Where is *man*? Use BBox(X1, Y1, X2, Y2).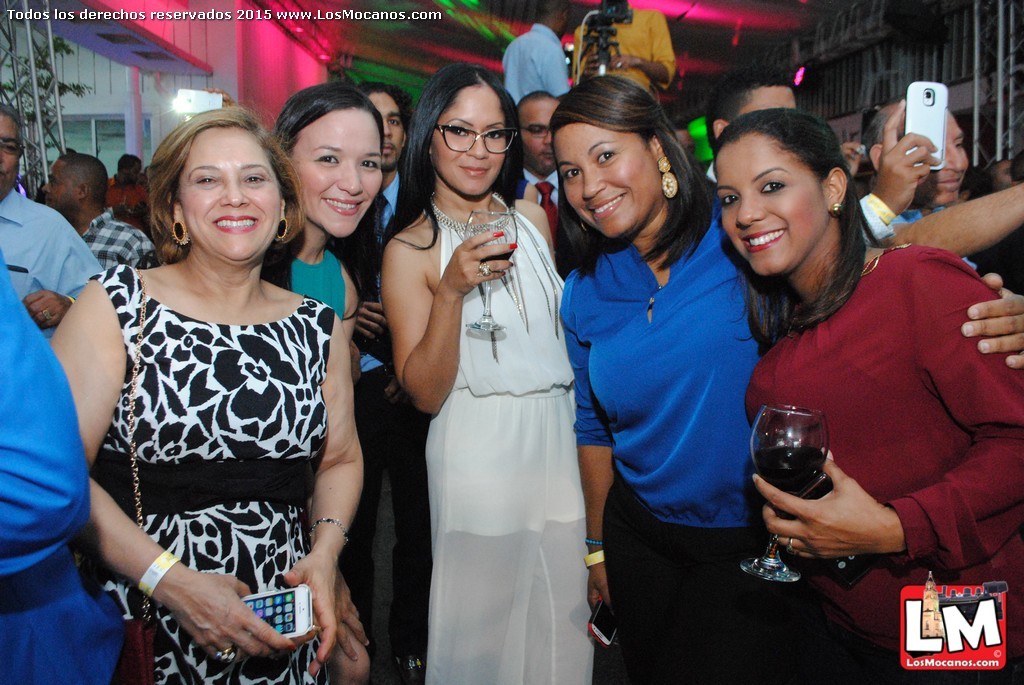
BBox(864, 96, 982, 271).
